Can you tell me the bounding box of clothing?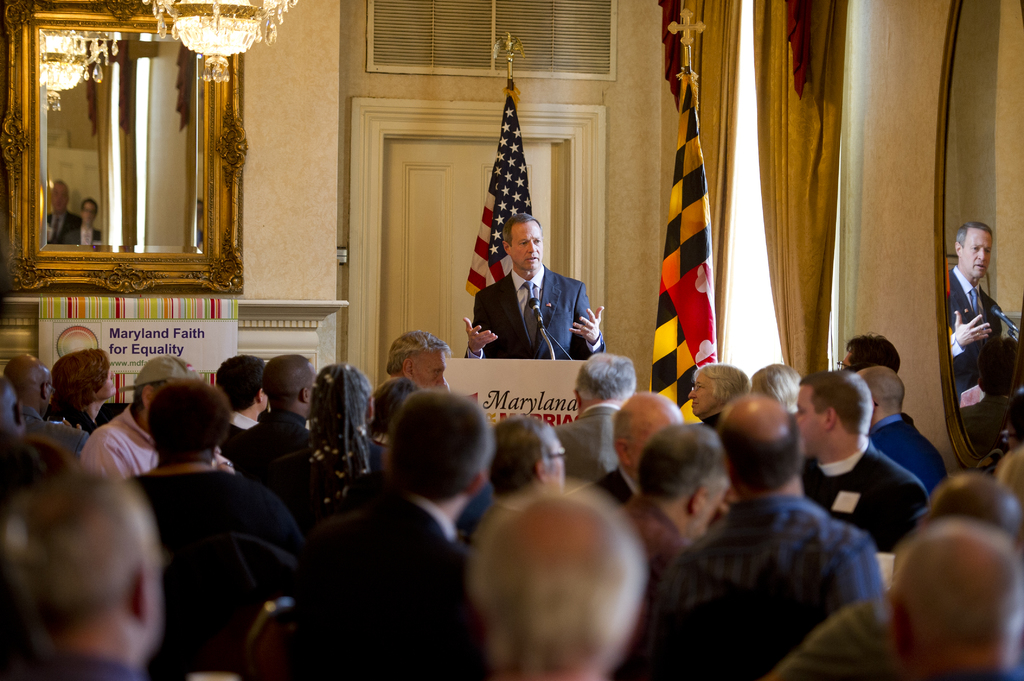
bbox=[803, 426, 929, 558].
